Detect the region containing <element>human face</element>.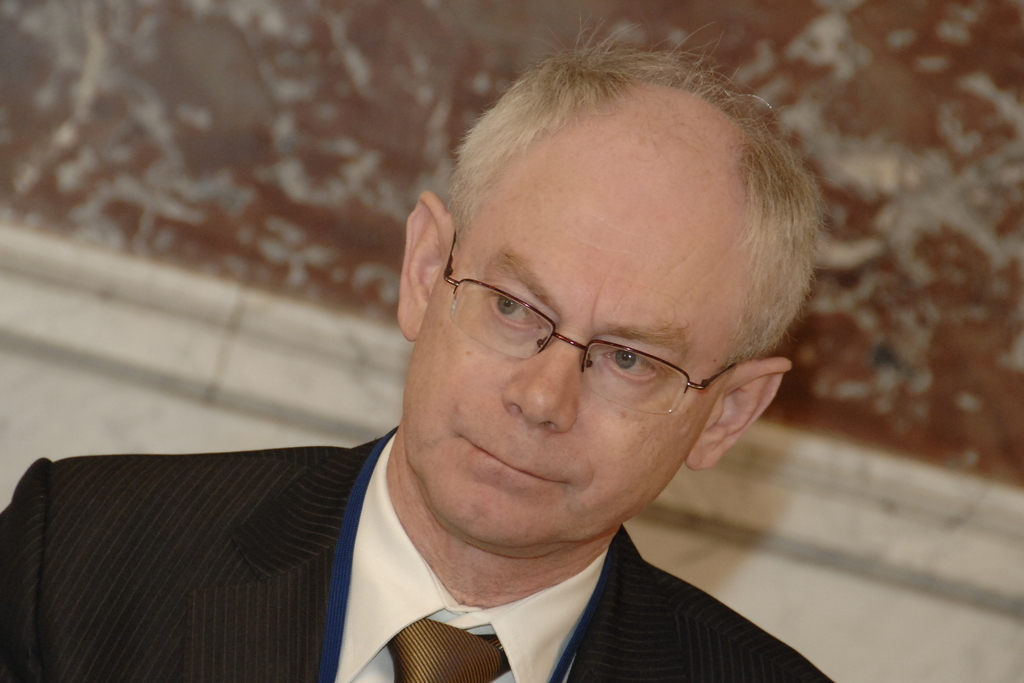
BBox(412, 135, 732, 541).
